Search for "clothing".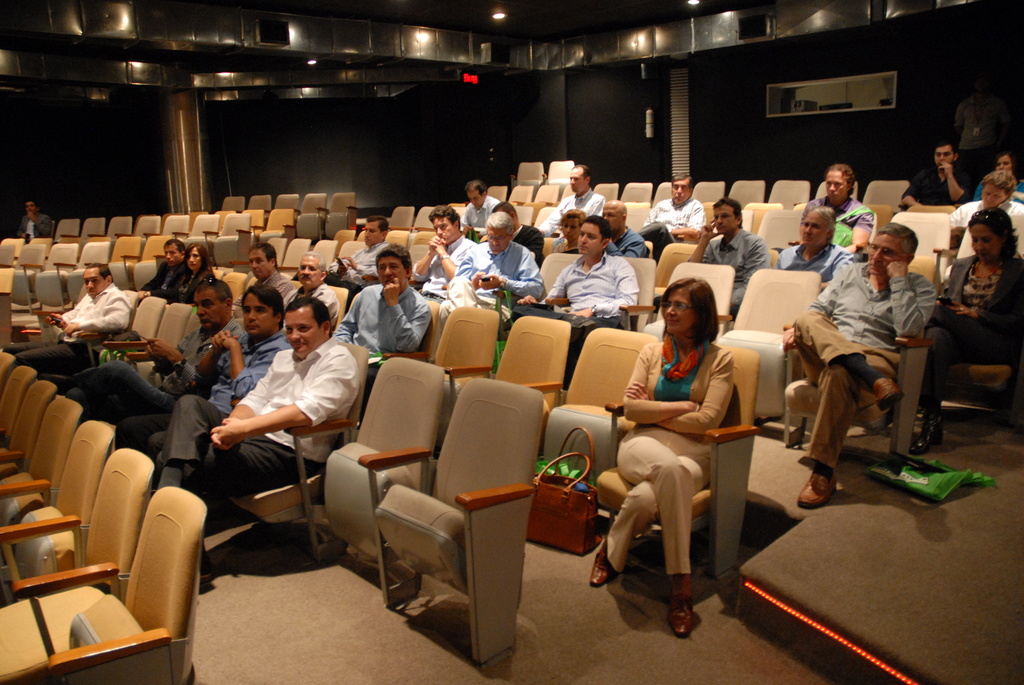
Found at rect(898, 154, 973, 209).
